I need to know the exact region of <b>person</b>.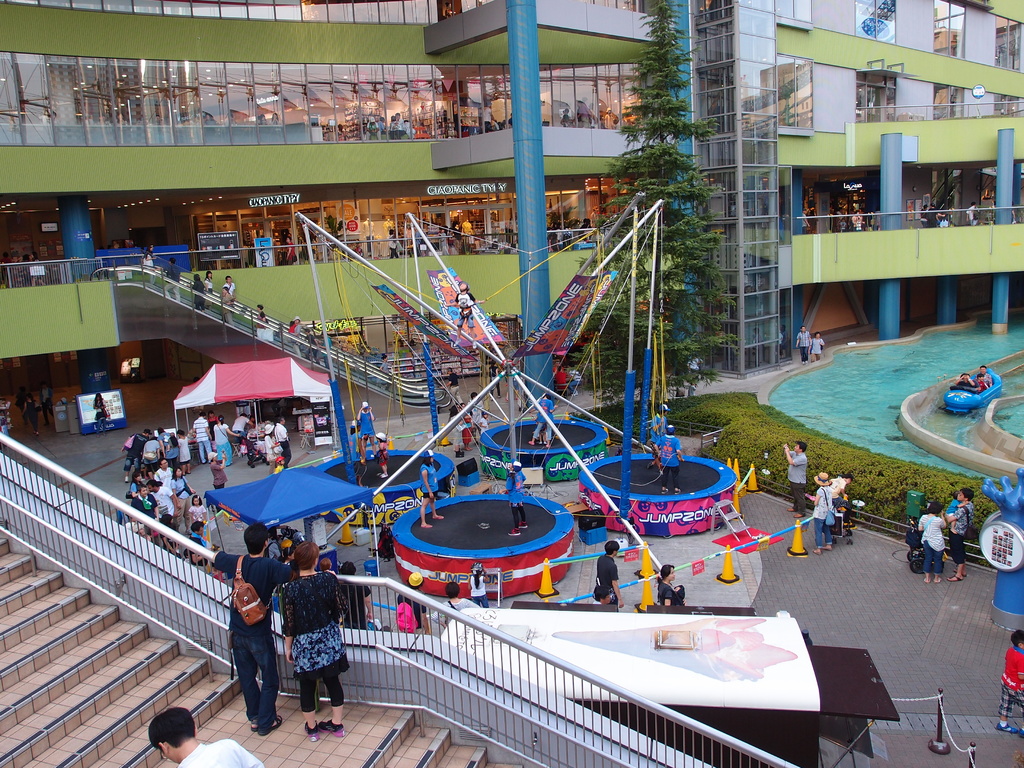
Region: pyautogui.locateOnScreen(209, 452, 228, 512).
